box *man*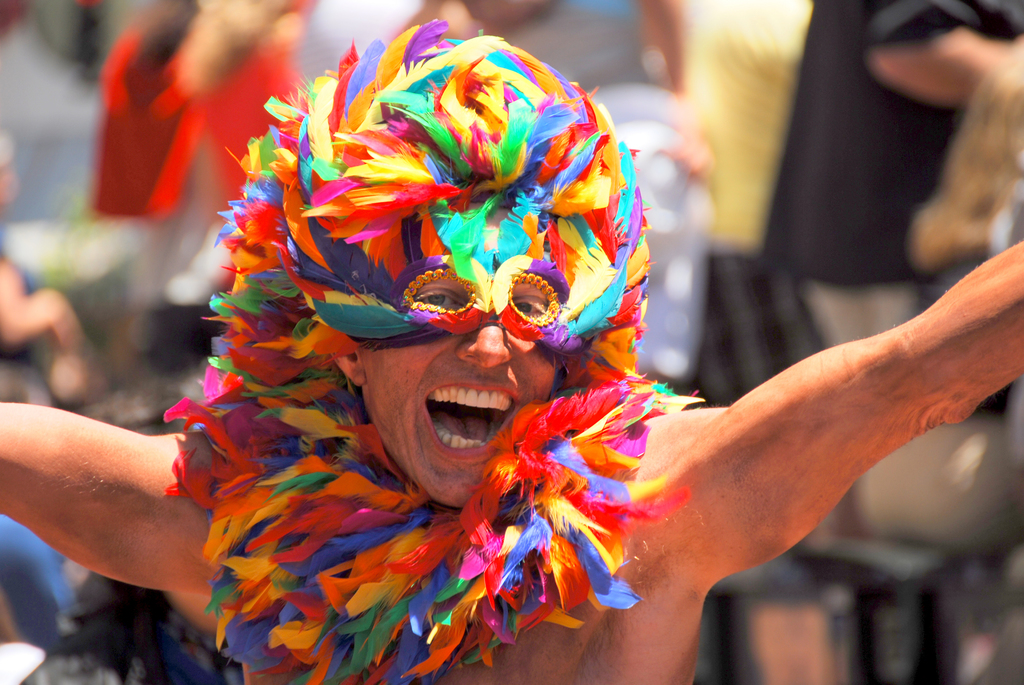
select_region(0, 9, 1023, 684)
